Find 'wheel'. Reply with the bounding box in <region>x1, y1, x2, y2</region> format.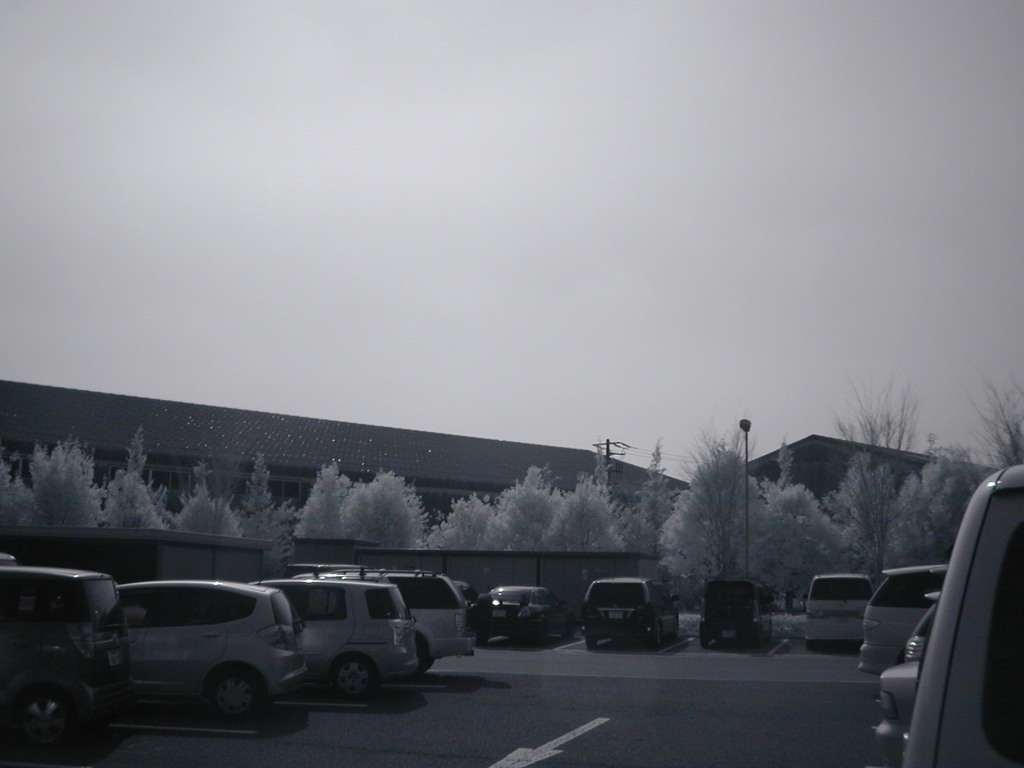
<region>584, 636, 596, 648</region>.
